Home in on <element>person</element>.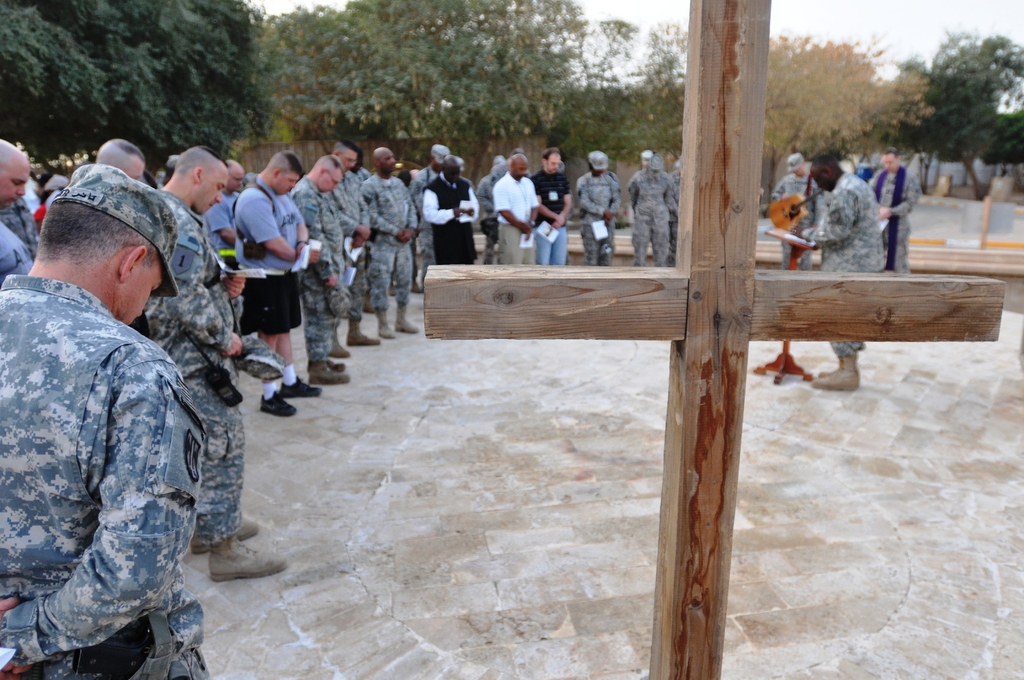
Homed in at [628, 151, 680, 268].
